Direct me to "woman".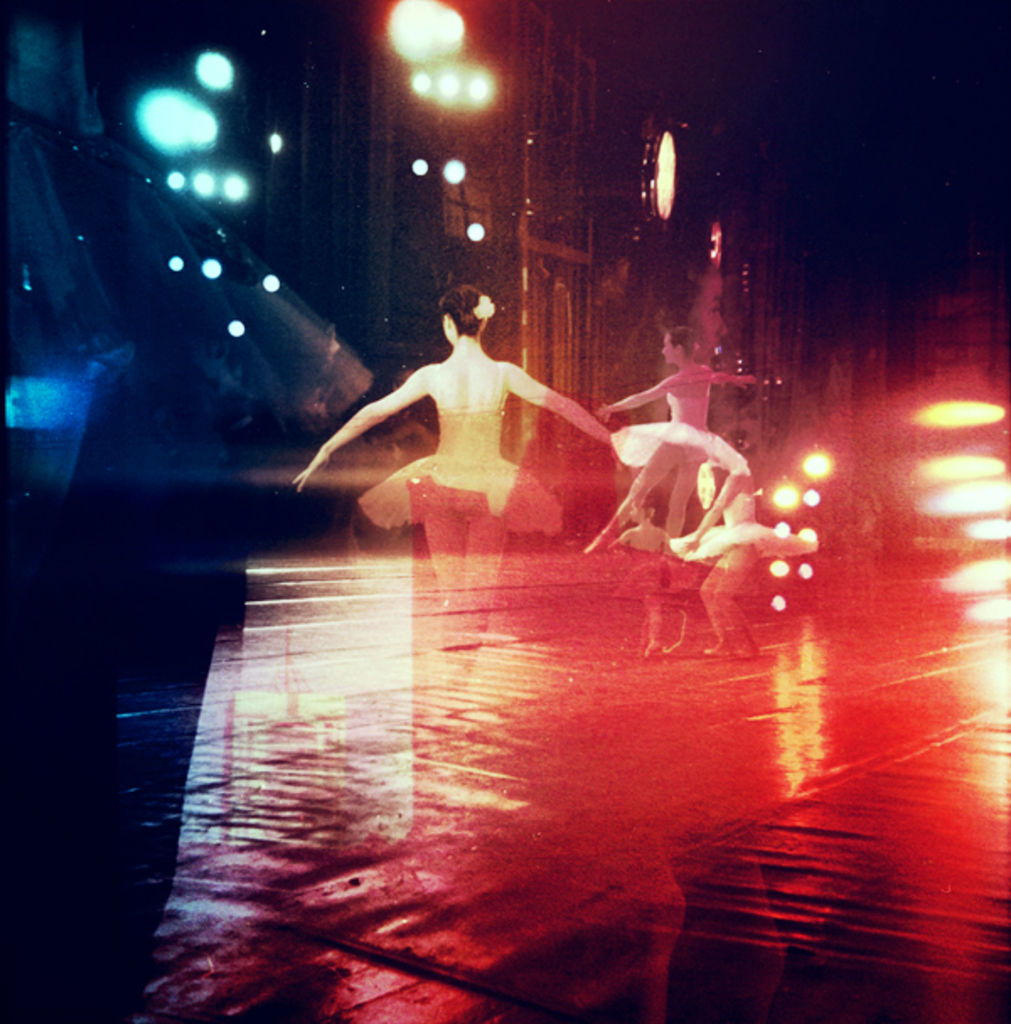
Direction: [551, 317, 787, 608].
